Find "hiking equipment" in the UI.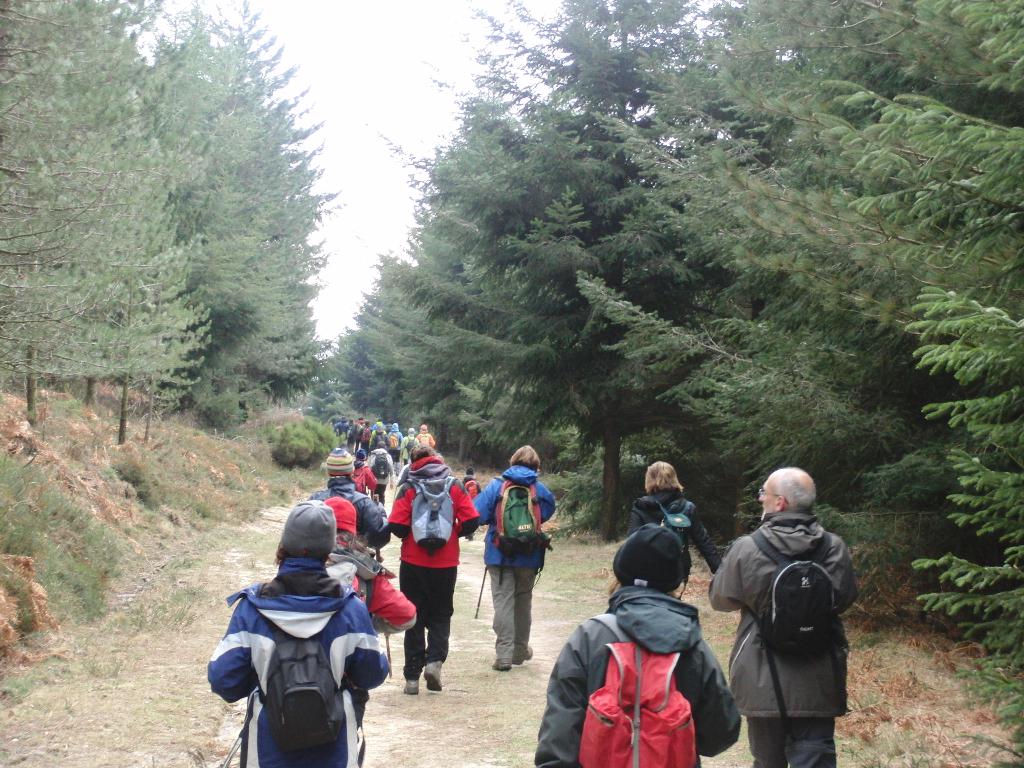
UI element at (x1=751, y1=523, x2=861, y2=660).
